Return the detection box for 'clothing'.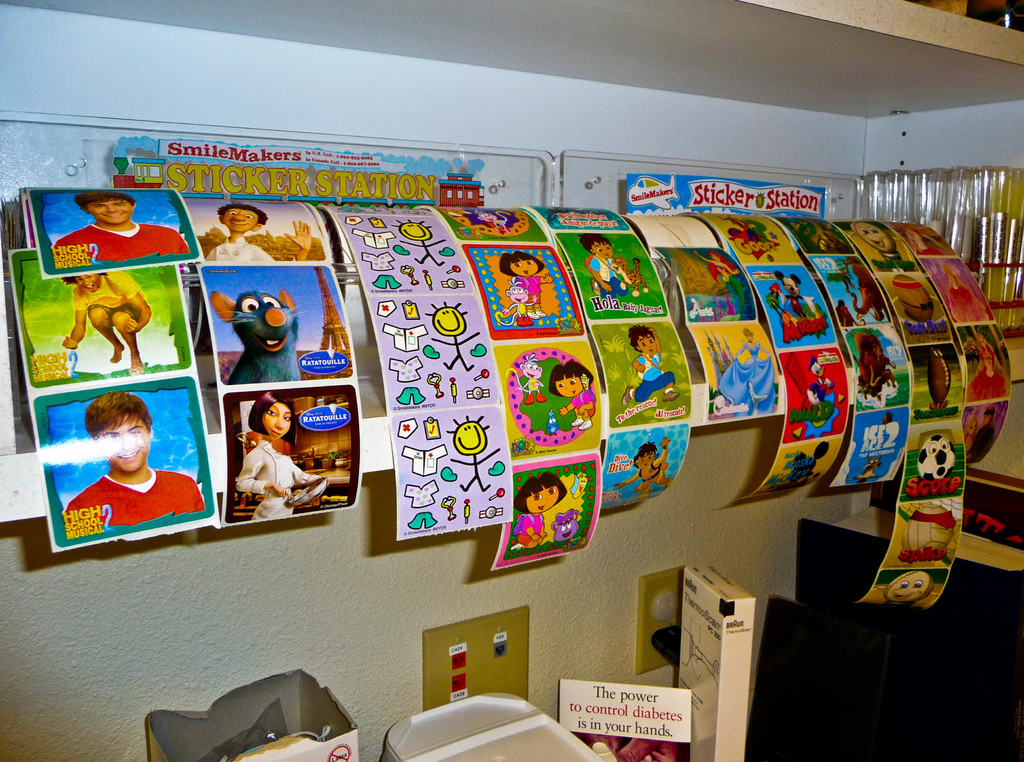
229, 436, 317, 525.
